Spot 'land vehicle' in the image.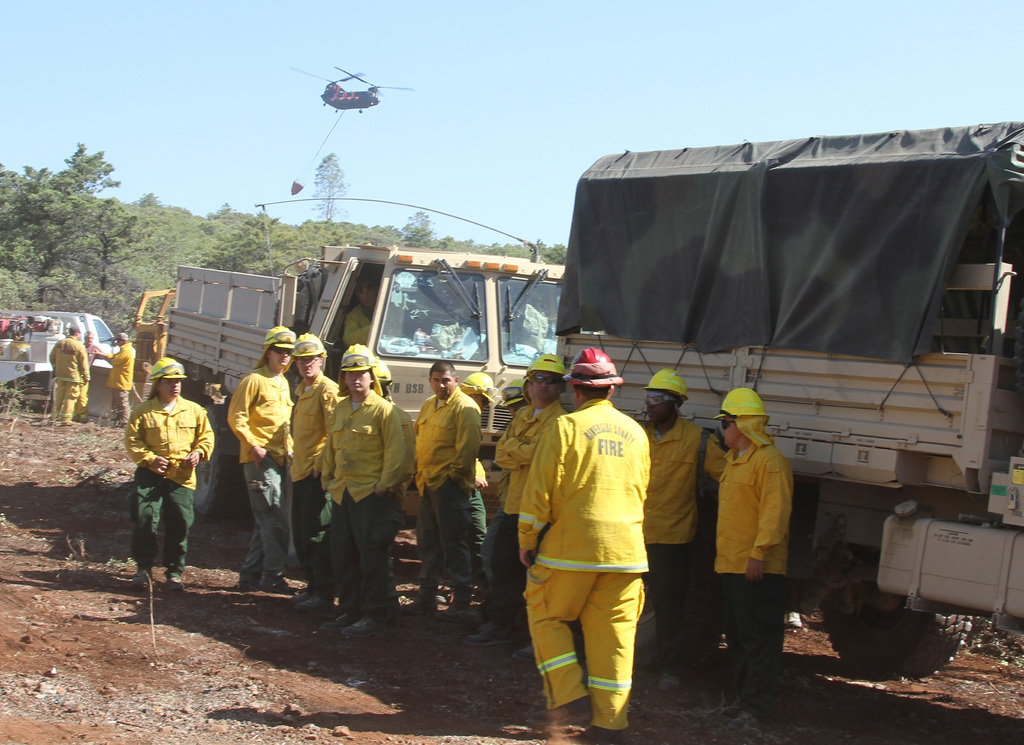
'land vehicle' found at (165,245,565,519).
